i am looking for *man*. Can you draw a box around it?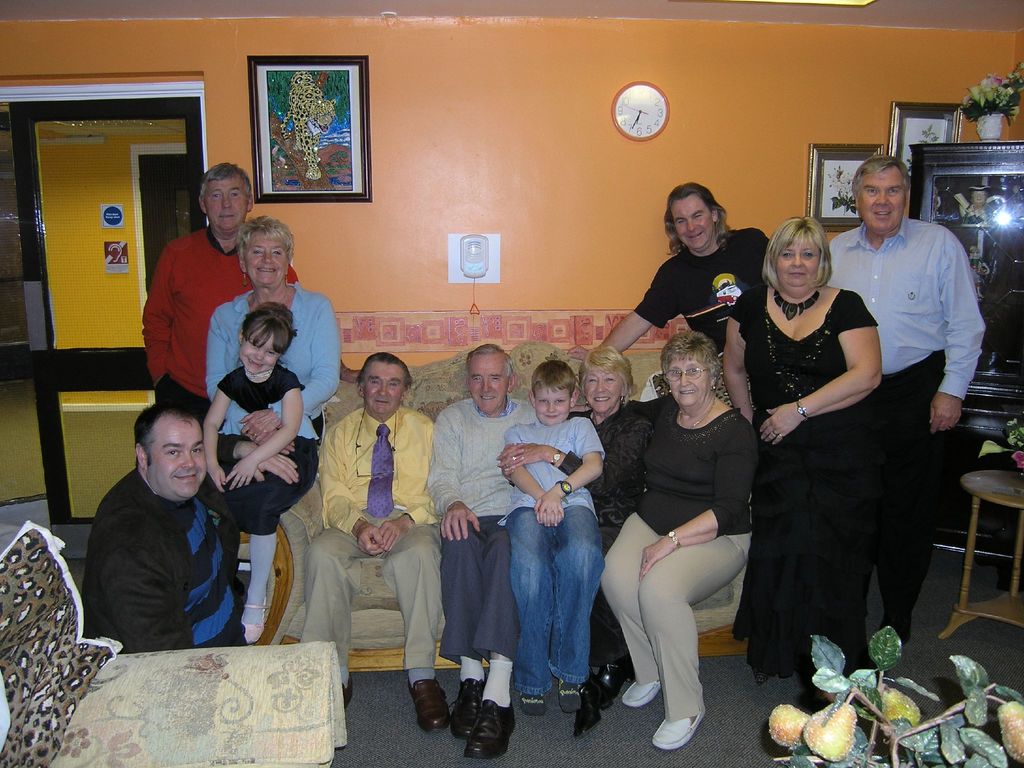
Sure, the bounding box is <box>297,351,451,732</box>.
